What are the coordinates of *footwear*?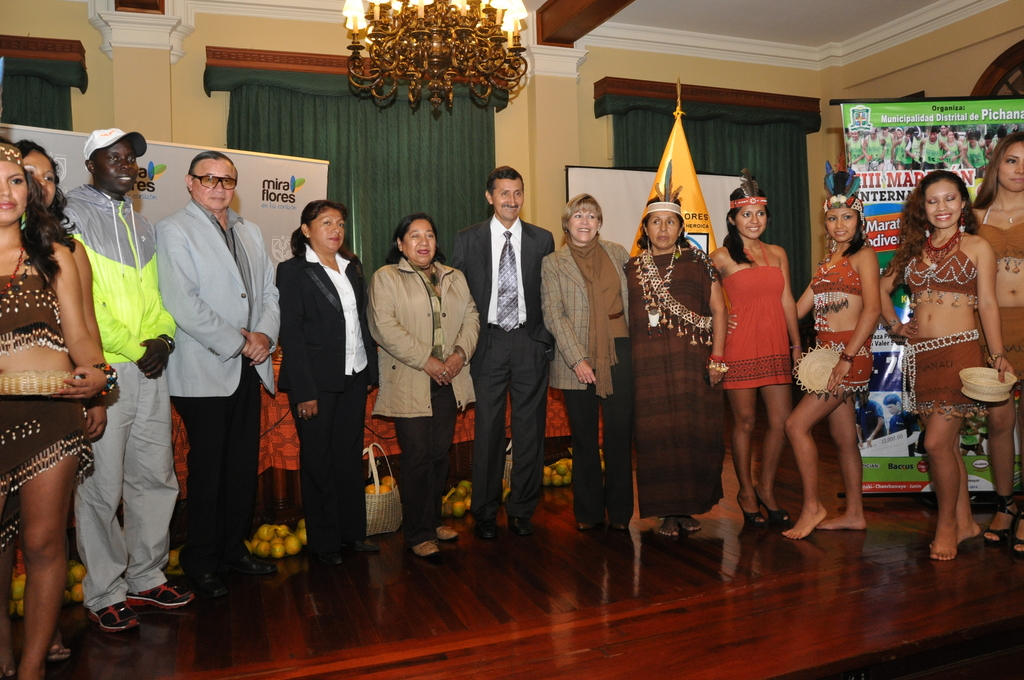
bbox=(314, 542, 343, 565).
